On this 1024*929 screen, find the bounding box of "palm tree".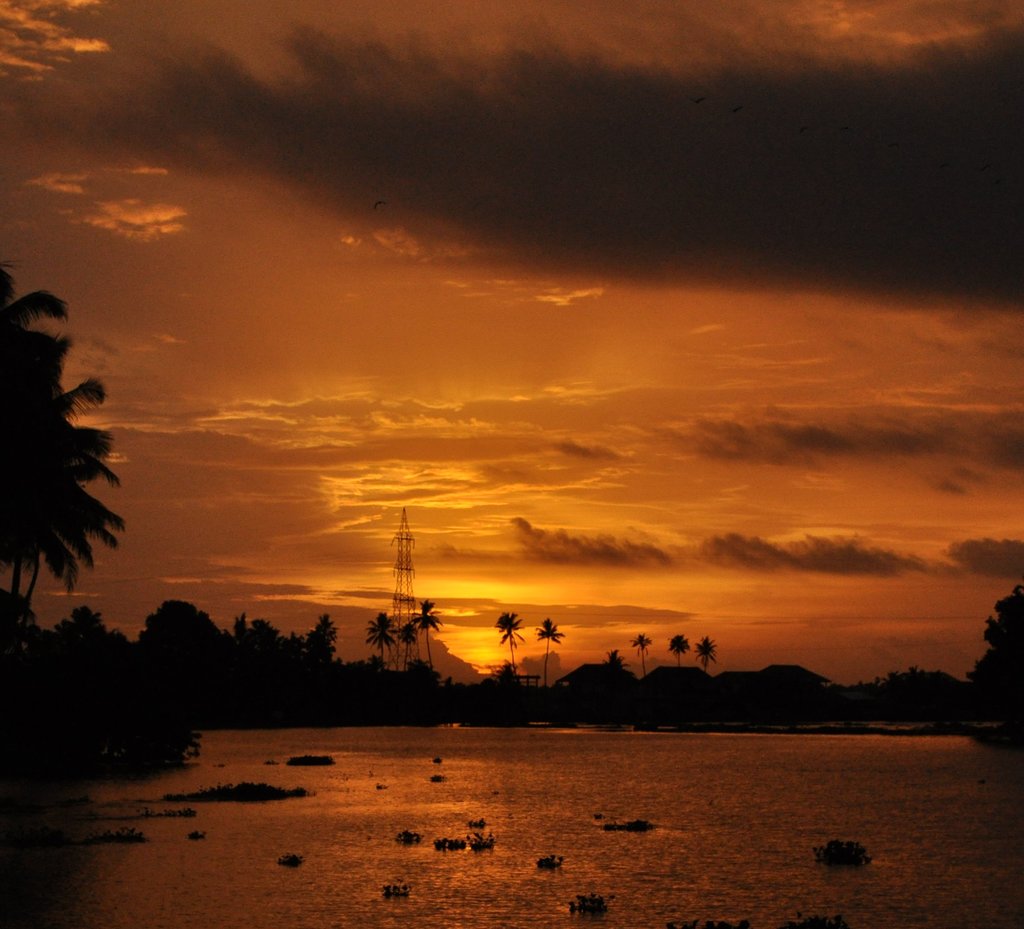
Bounding box: <box>694,634,721,676</box>.
